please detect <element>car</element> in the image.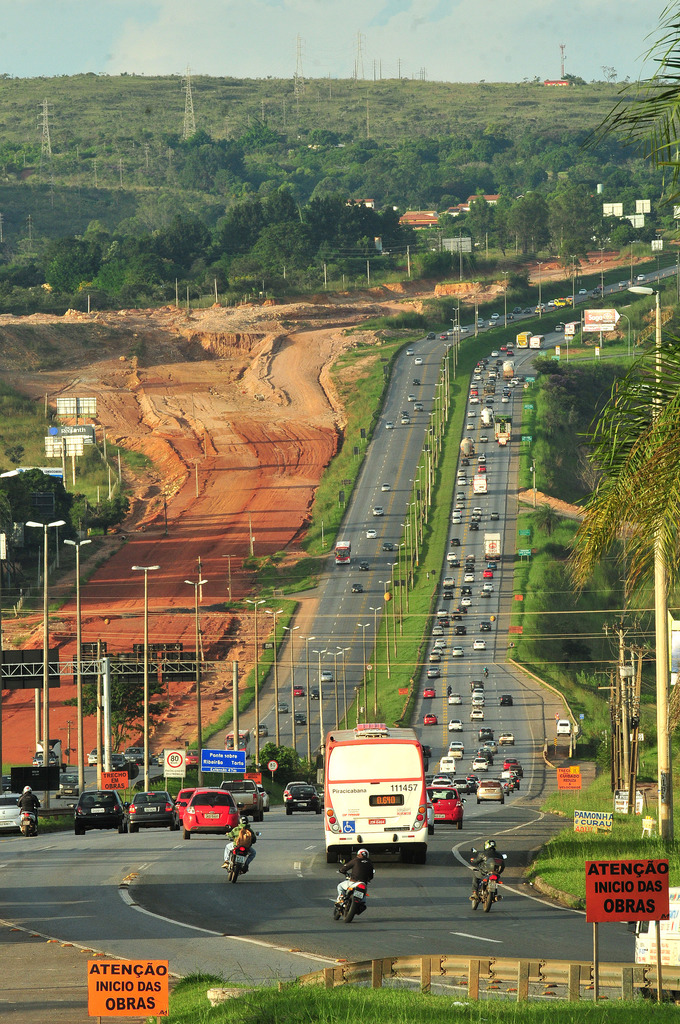
rect(422, 712, 437, 725).
